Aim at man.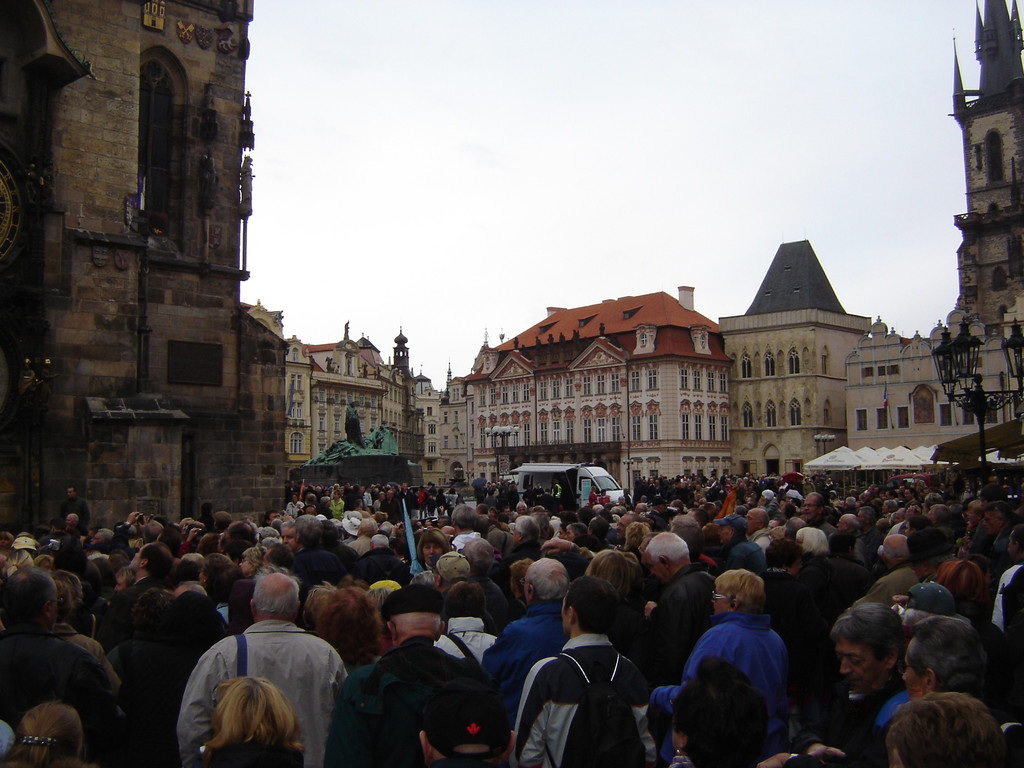
Aimed at bbox=[197, 502, 222, 535].
